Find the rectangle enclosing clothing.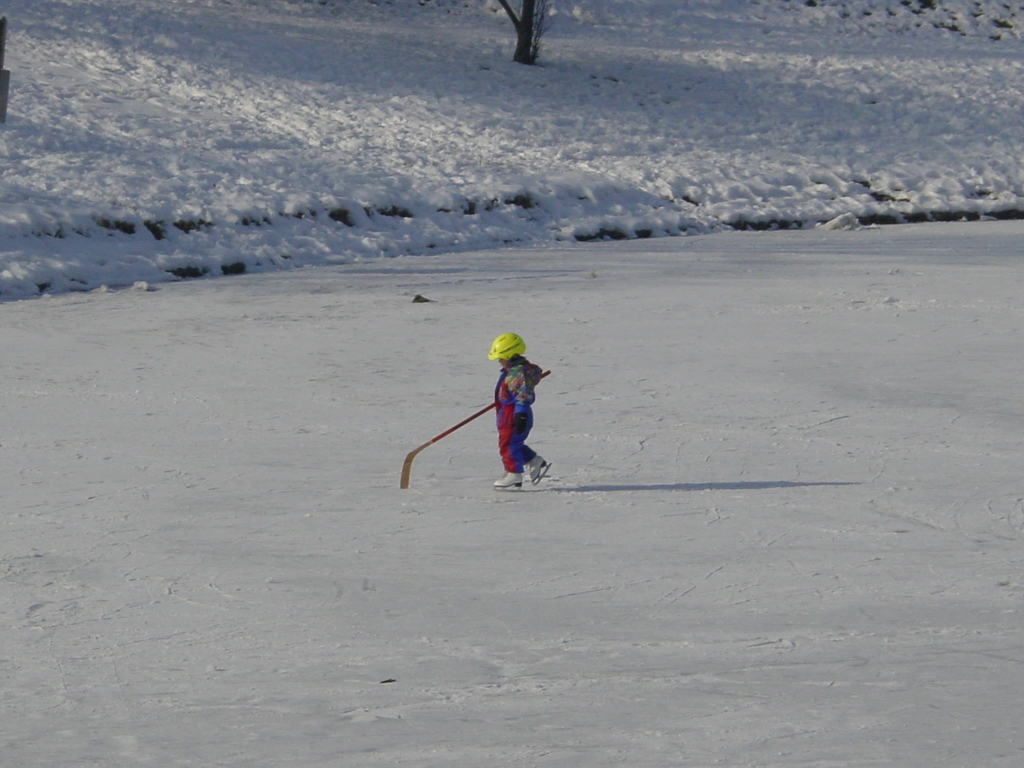
x1=492, y1=364, x2=536, y2=472.
